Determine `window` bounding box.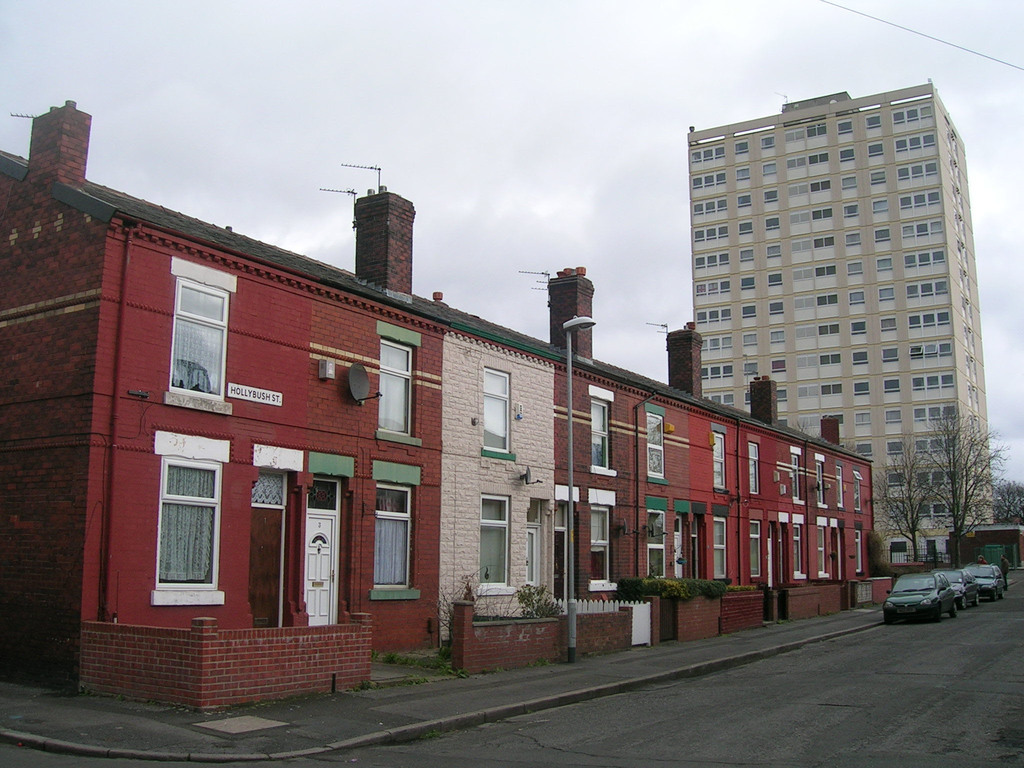
Determined: [x1=790, y1=239, x2=810, y2=253].
